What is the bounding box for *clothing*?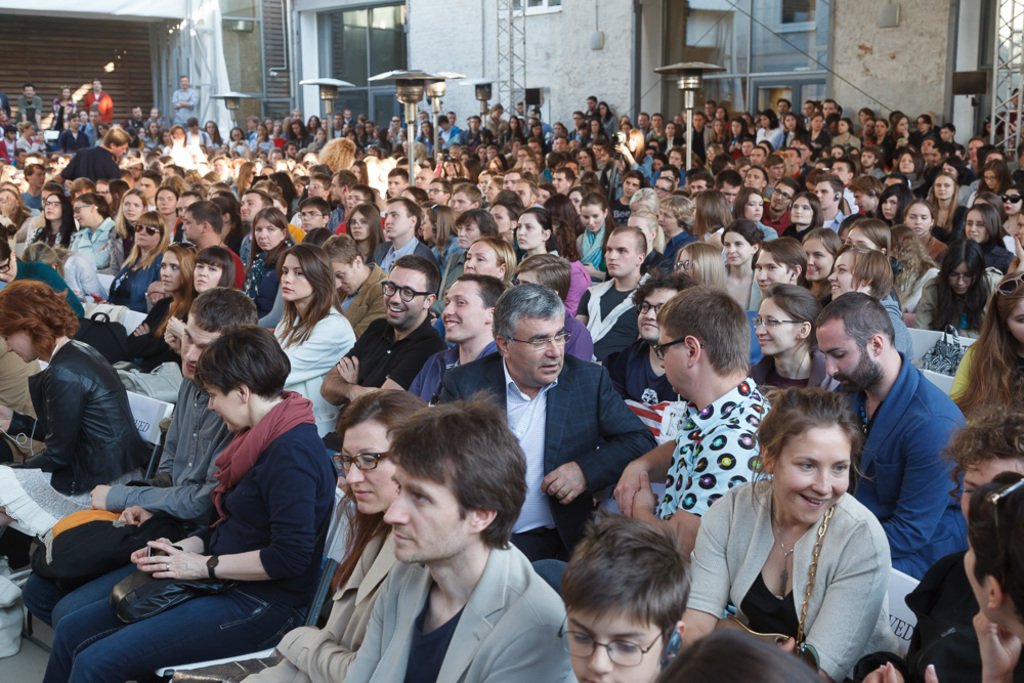
[583, 272, 677, 357].
